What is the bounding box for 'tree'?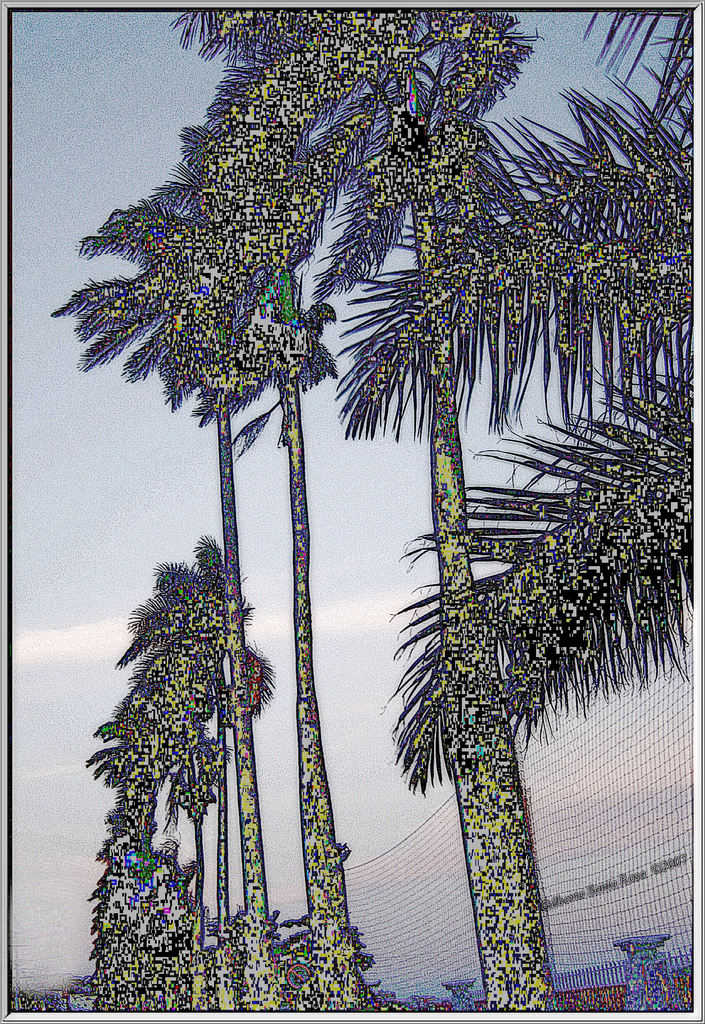
[168, 6, 565, 1012].
